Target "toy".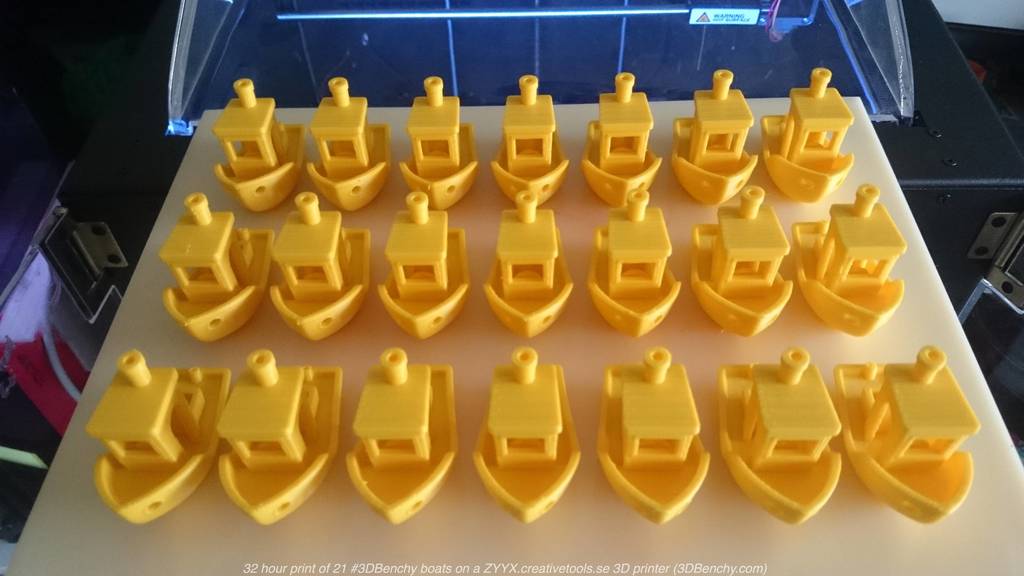
Target region: x1=381 y1=193 x2=470 y2=338.
